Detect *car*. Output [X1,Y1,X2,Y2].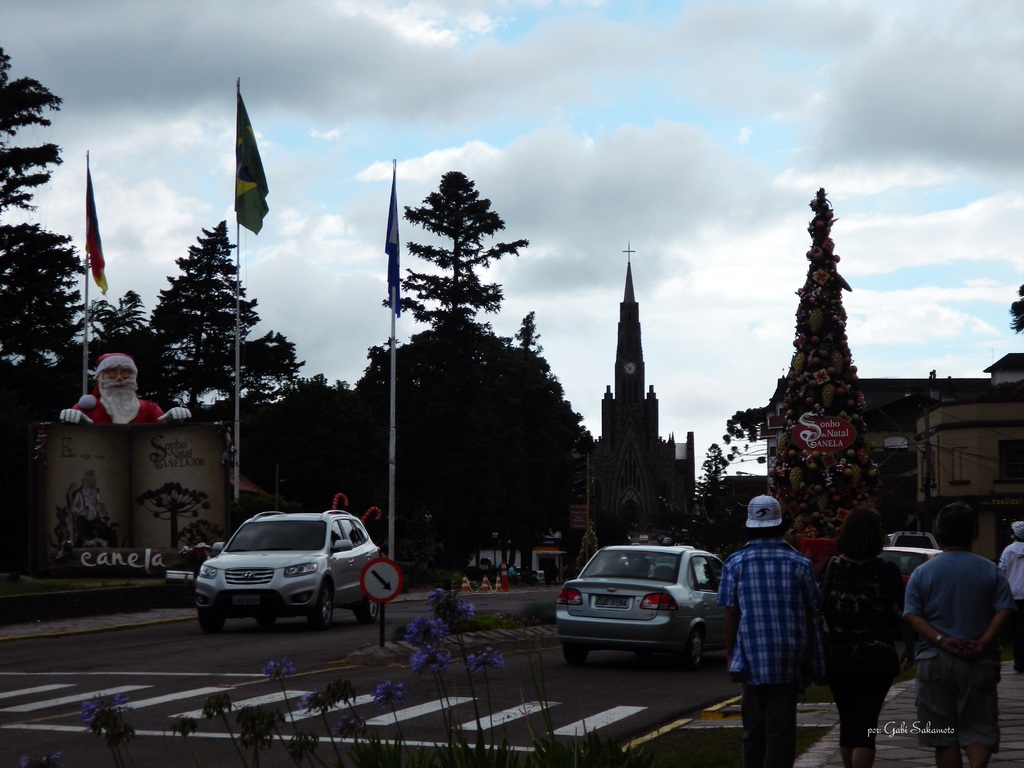
[886,527,934,550].
